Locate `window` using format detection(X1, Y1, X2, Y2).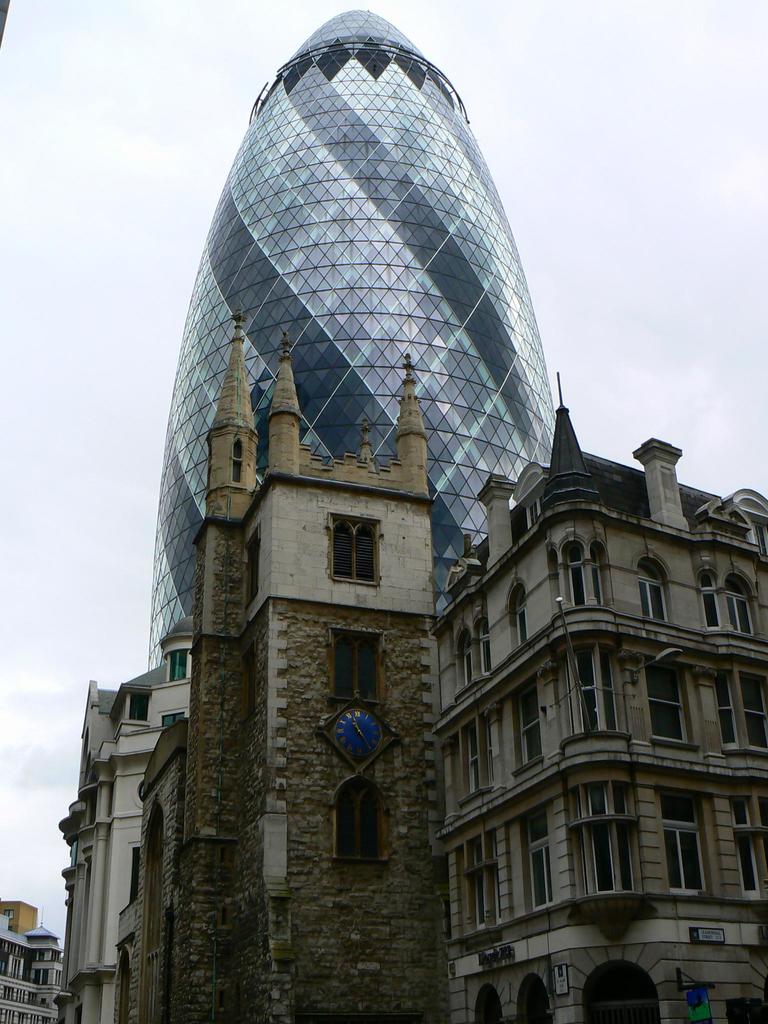
detection(481, 625, 488, 674).
